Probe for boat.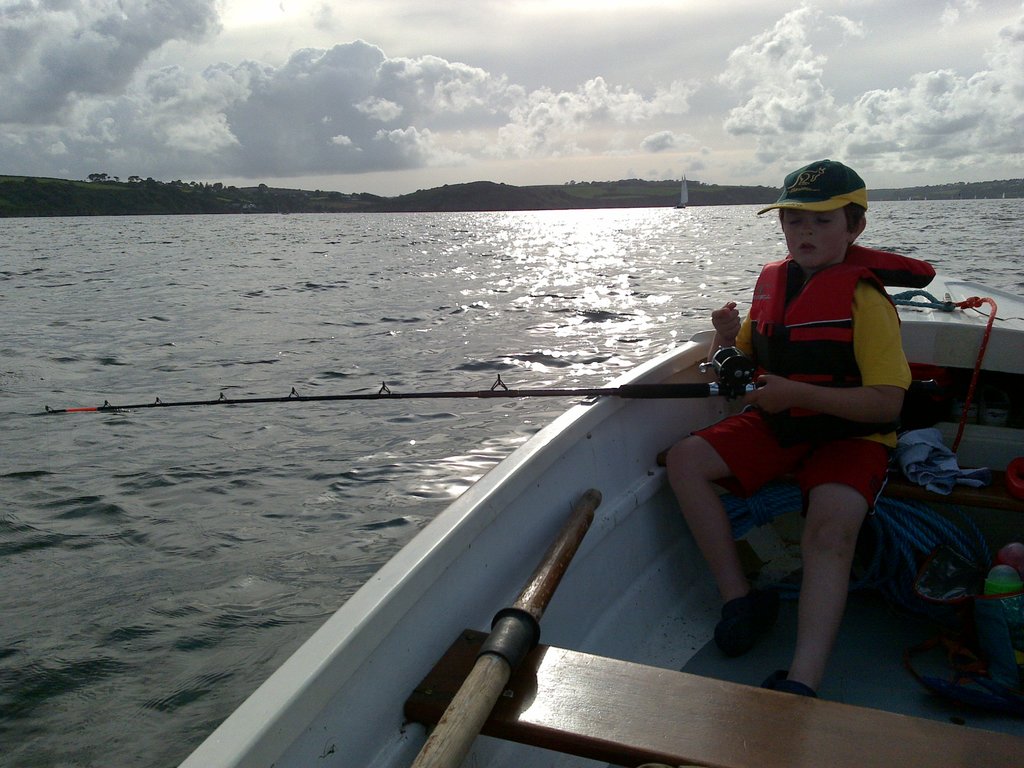
Probe result: [673, 176, 694, 209].
